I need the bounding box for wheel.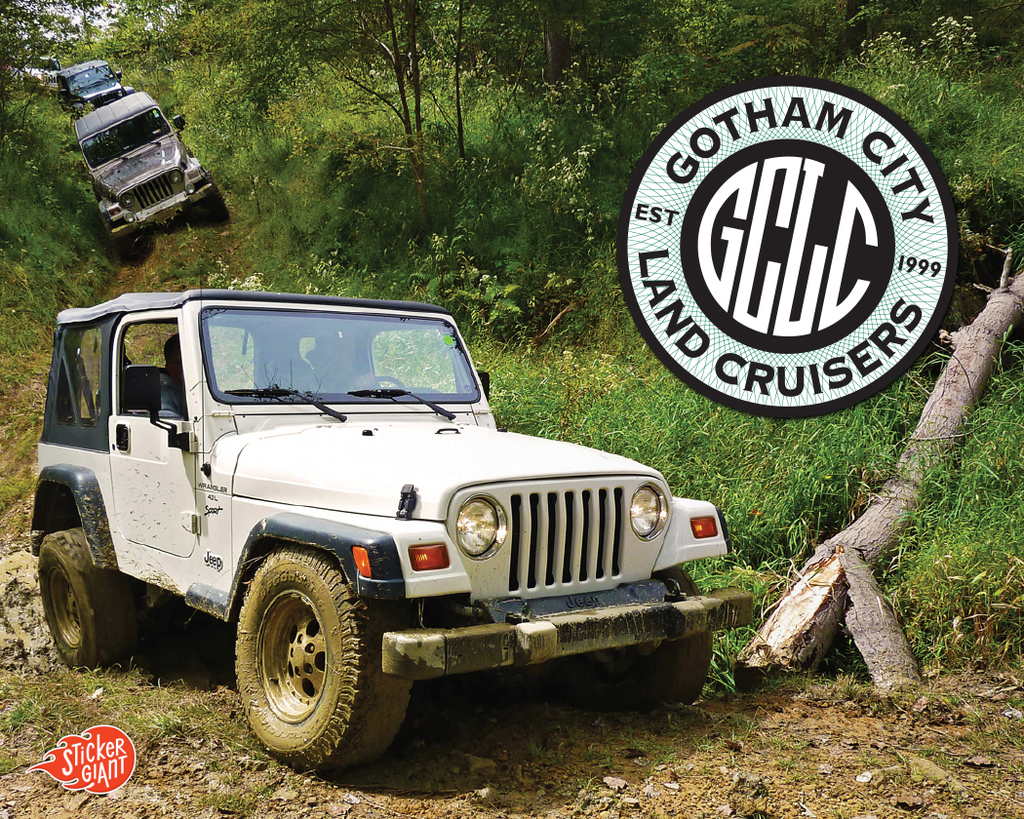
Here it is: 201/176/237/229.
